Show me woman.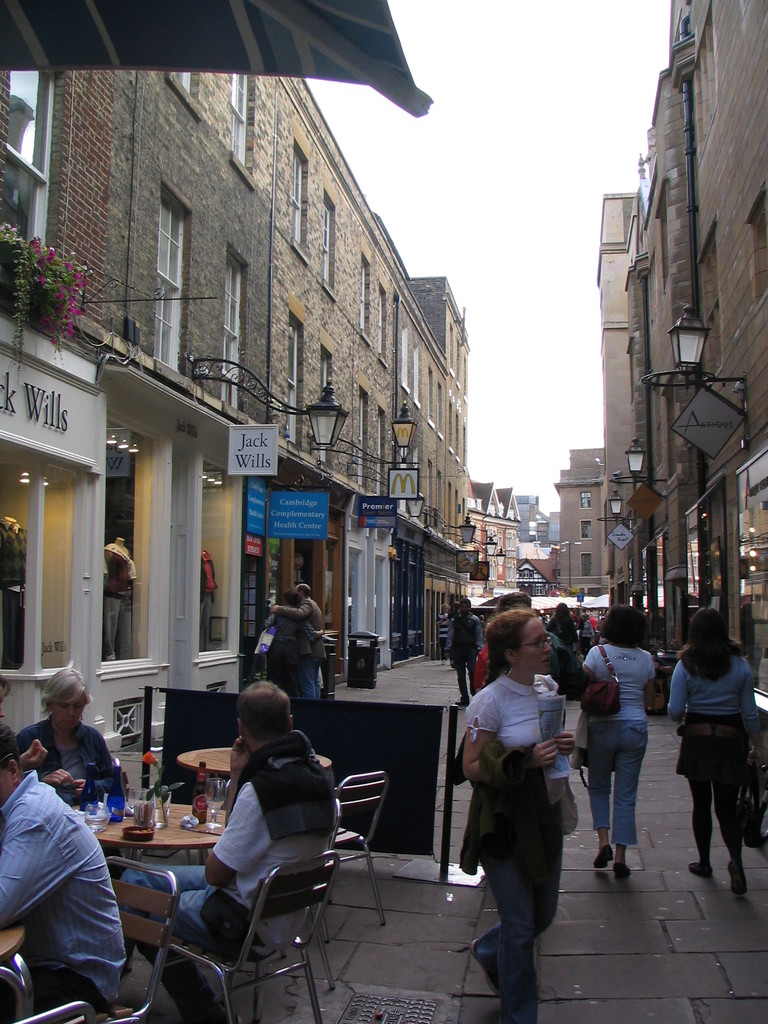
woman is here: bbox(268, 596, 315, 711).
